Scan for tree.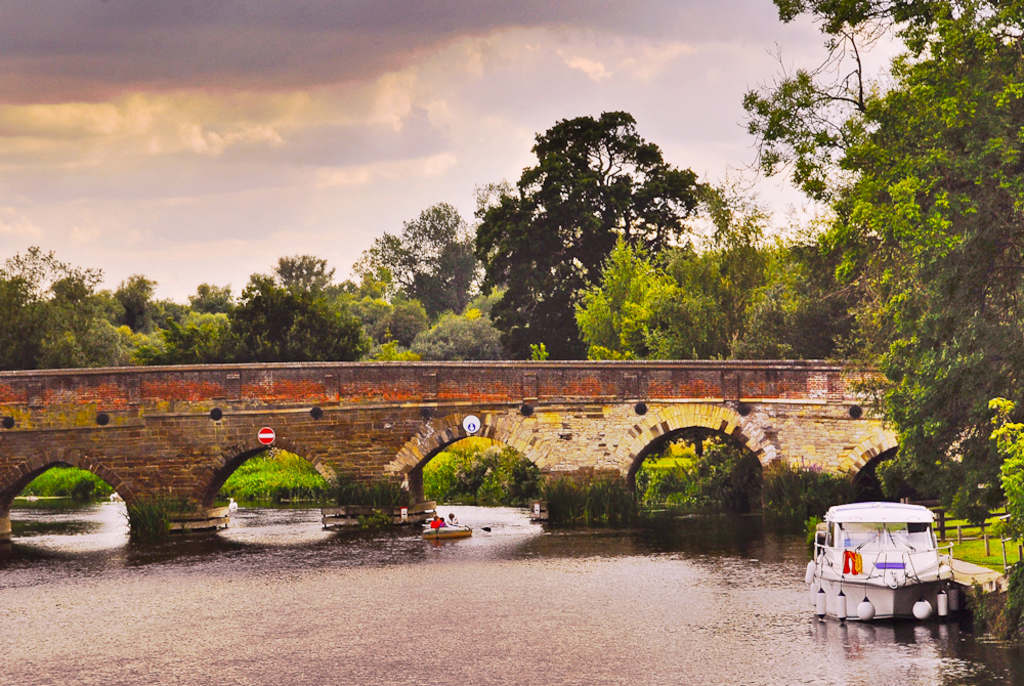
Scan result: locate(456, 89, 748, 353).
